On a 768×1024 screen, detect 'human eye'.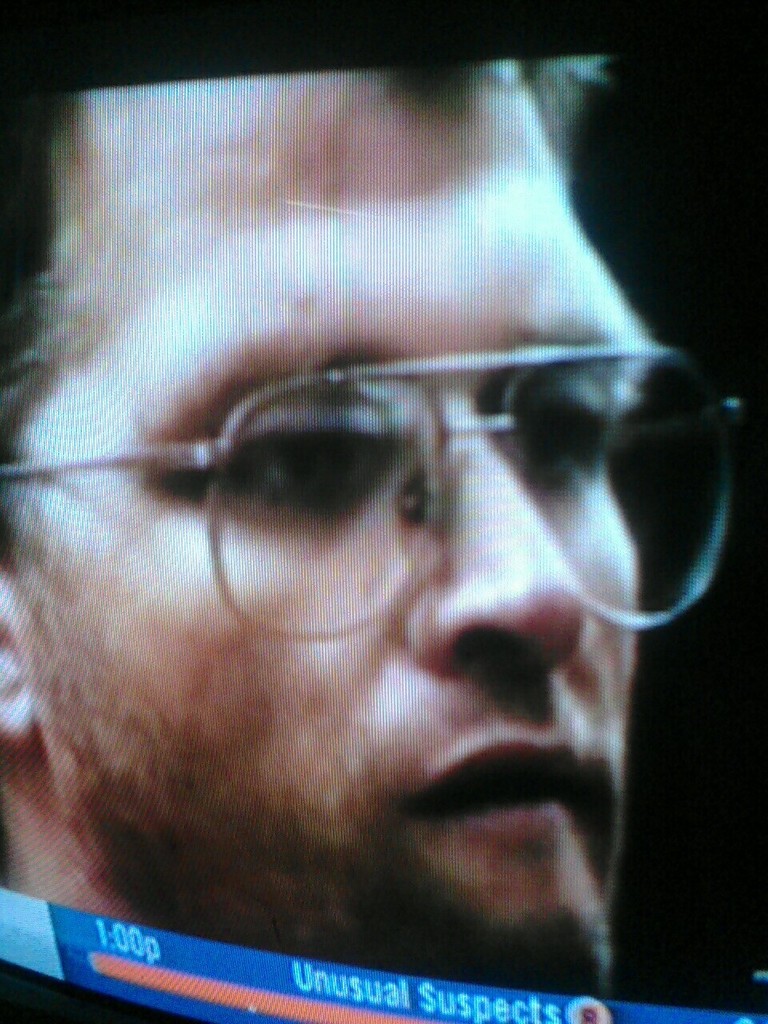
(162, 416, 402, 514).
